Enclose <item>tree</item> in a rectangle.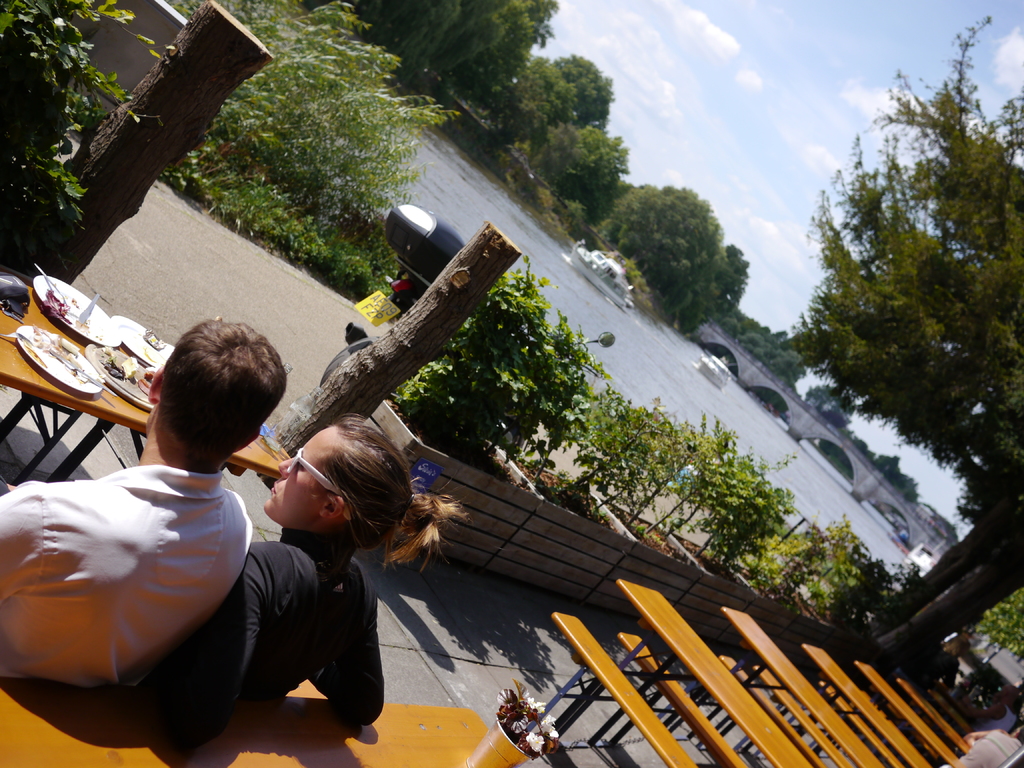
pyautogui.locateOnScreen(445, 0, 564, 93).
